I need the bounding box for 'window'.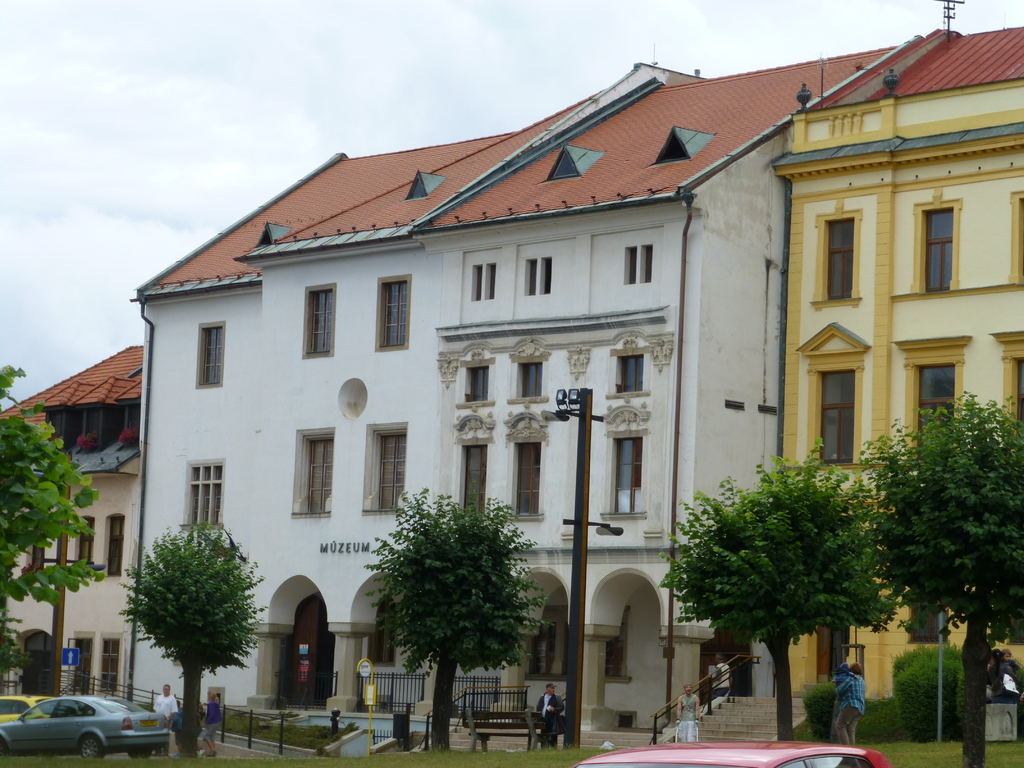
Here it is: bbox(33, 534, 46, 571).
